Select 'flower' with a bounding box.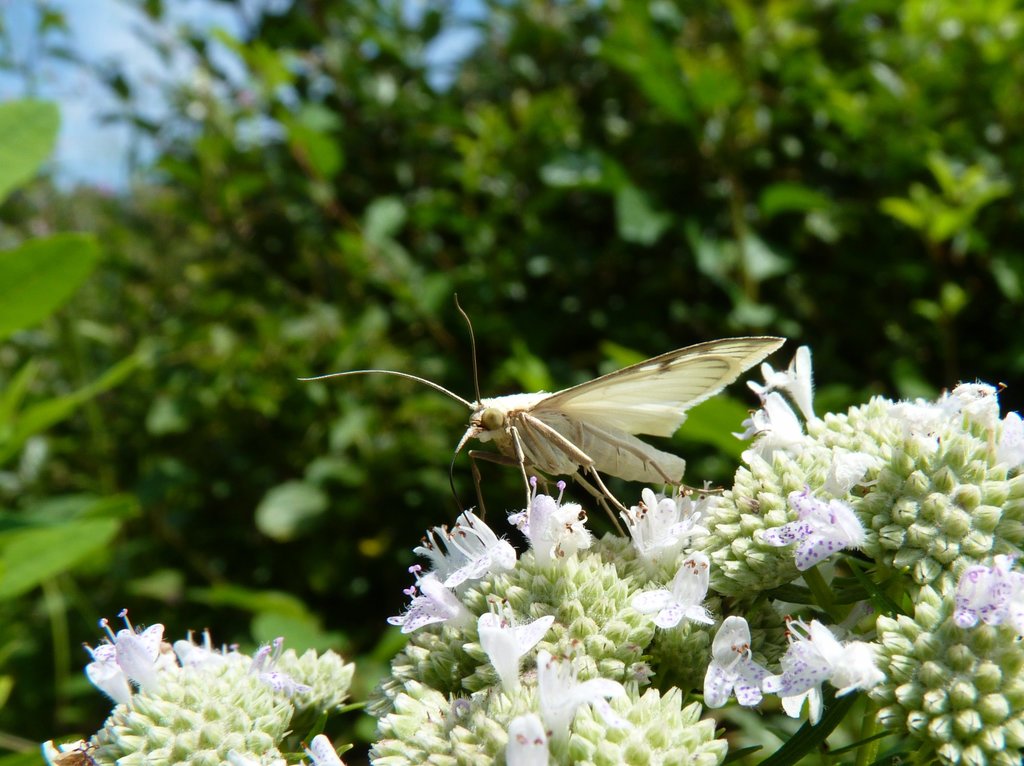
(305,731,347,765).
